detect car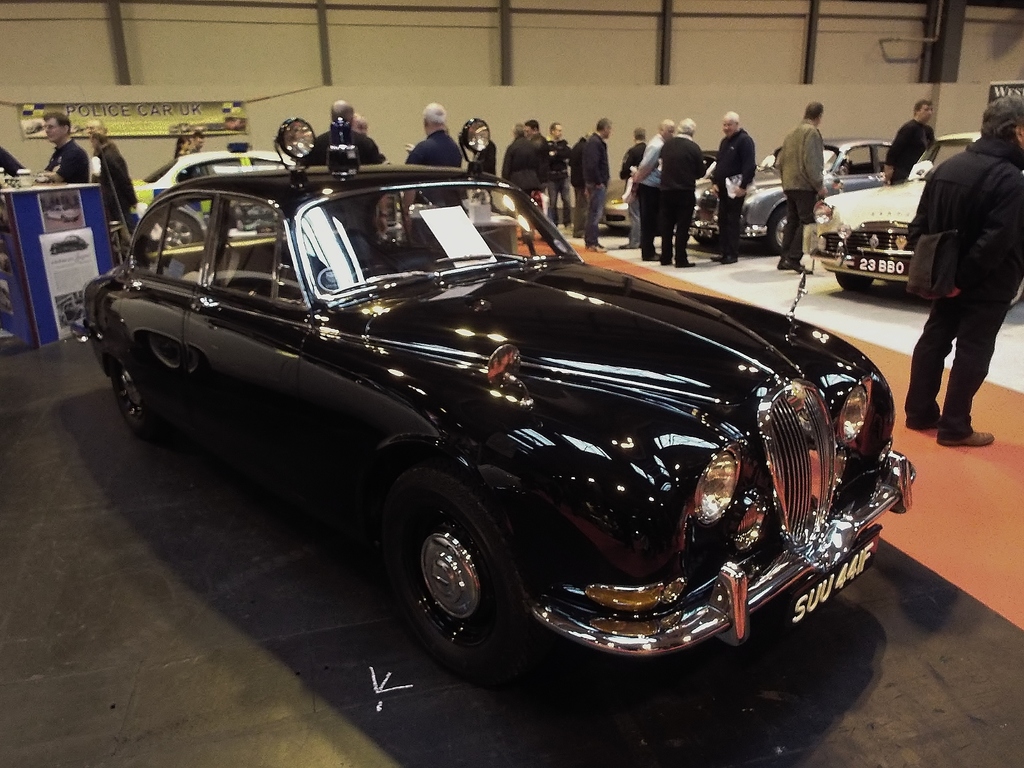
(137, 147, 310, 249)
